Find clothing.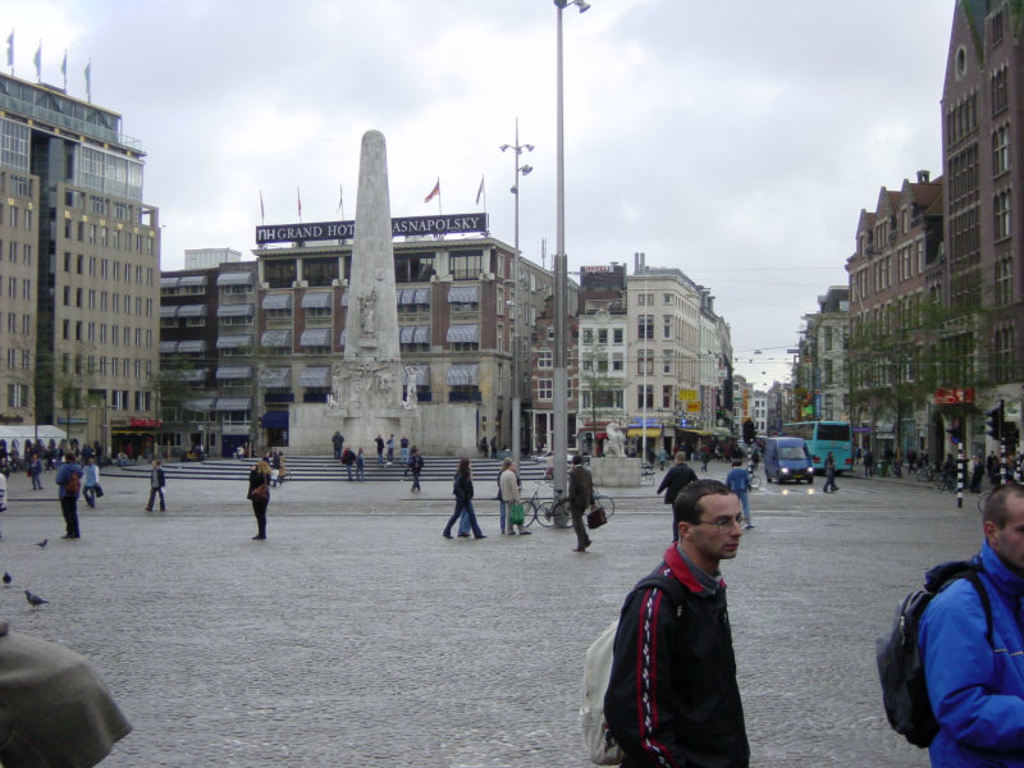
left=148, top=472, right=168, bottom=508.
